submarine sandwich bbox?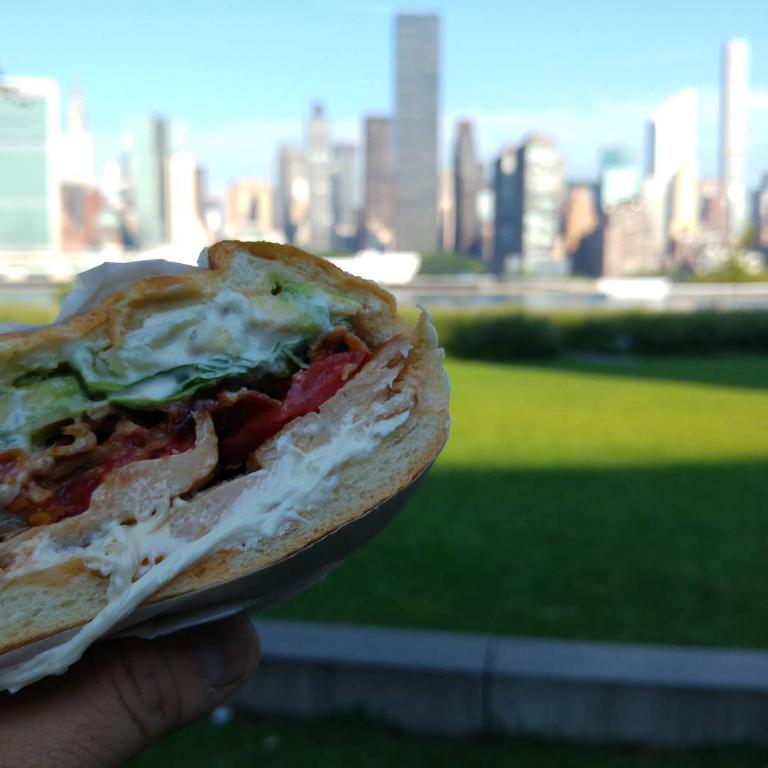
box(0, 239, 452, 690)
